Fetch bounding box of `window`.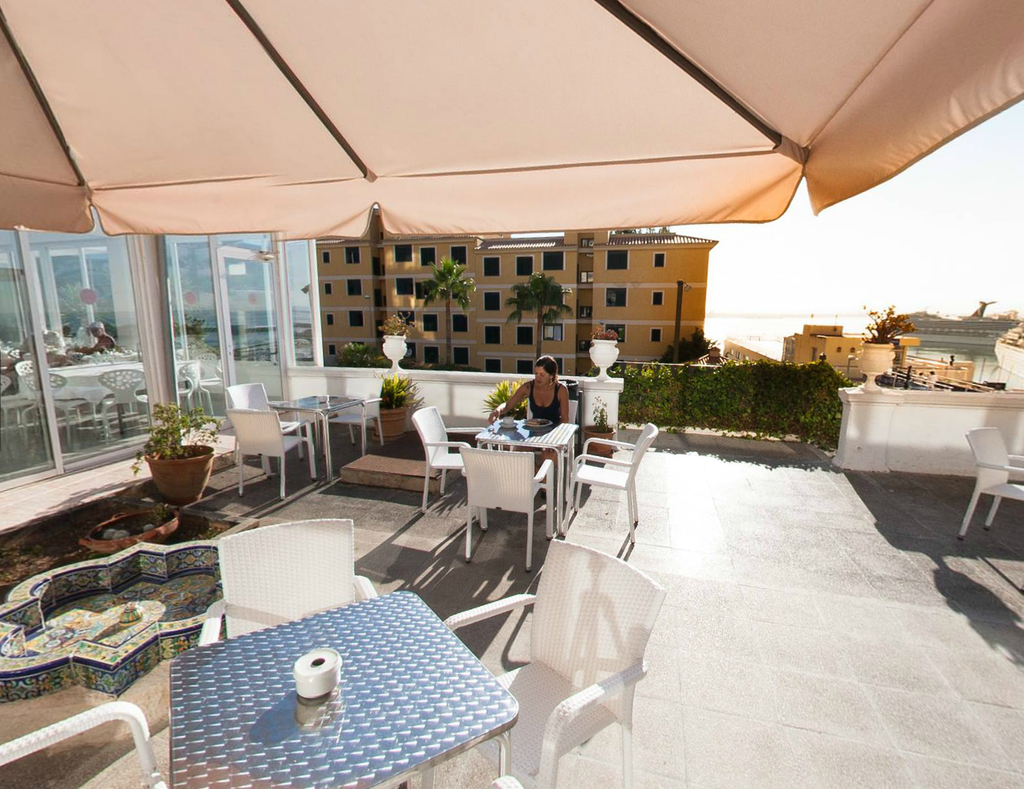
Bbox: bbox(399, 312, 416, 332).
